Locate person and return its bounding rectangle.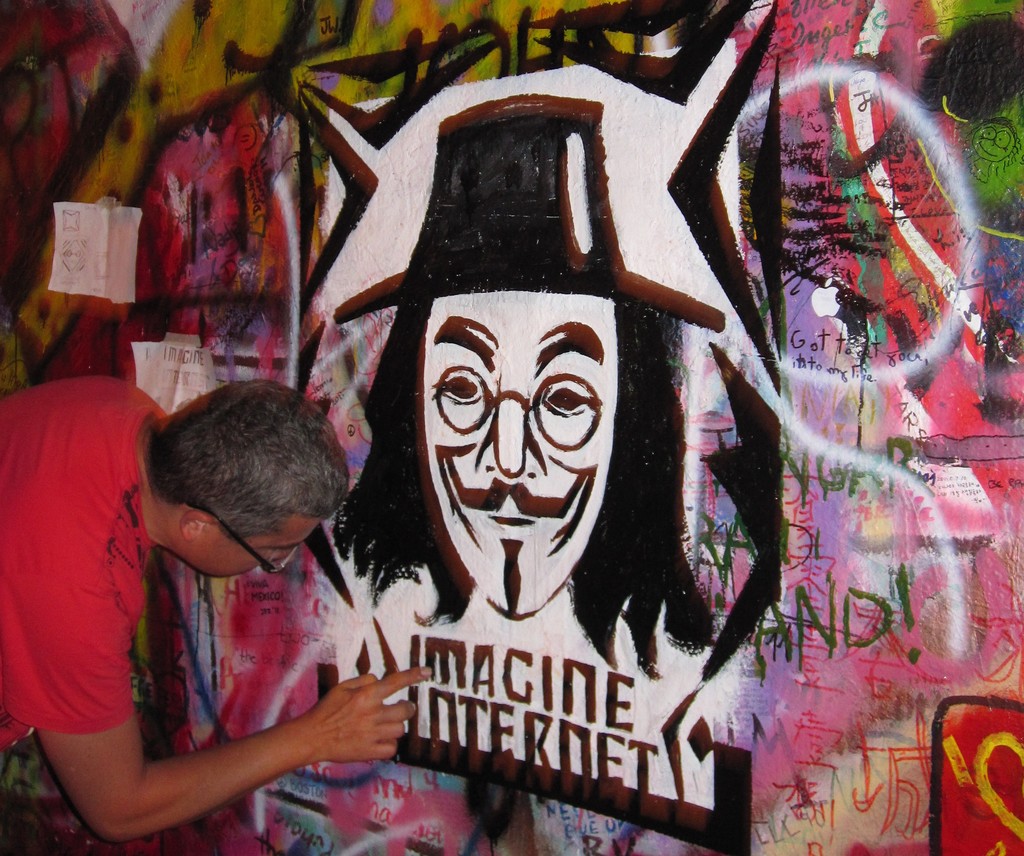
detection(0, 381, 432, 843).
